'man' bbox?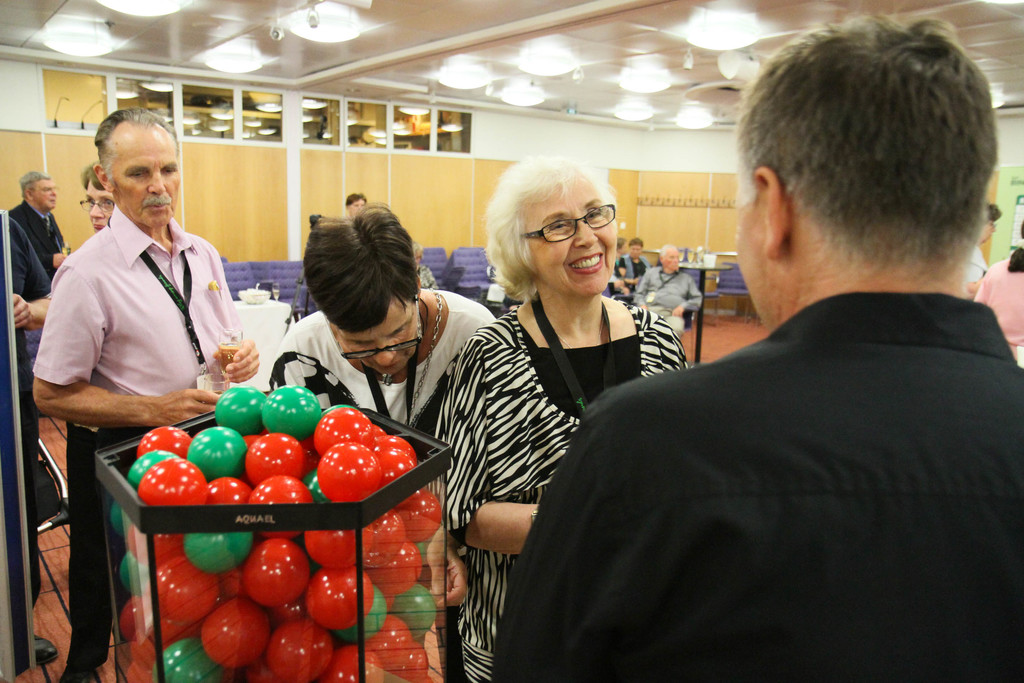
bbox=(28, 110, 267, 431)
